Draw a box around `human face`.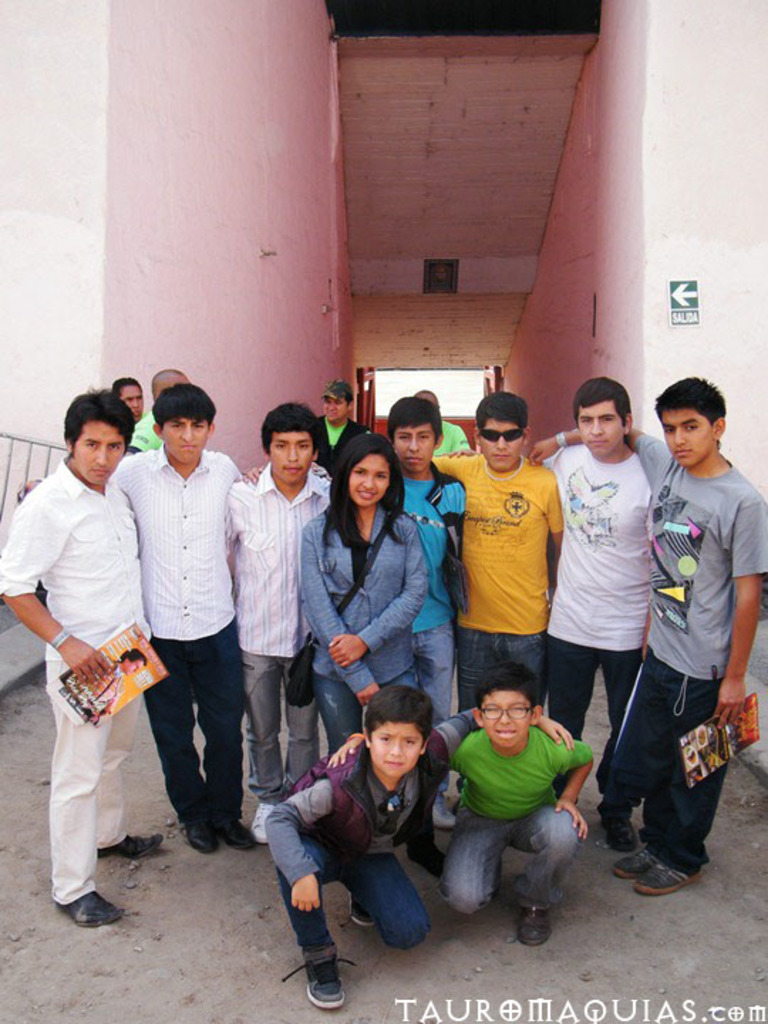
bbox=[572, 397, 623, 457].
